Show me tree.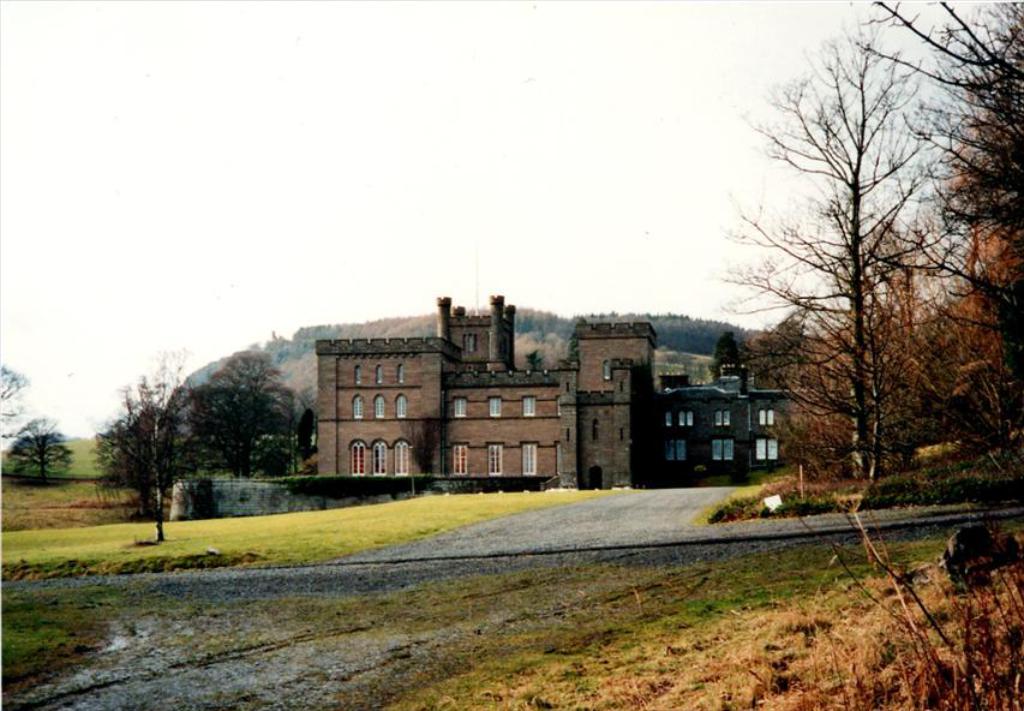
tree is here: 101, 364, 214, 543.
